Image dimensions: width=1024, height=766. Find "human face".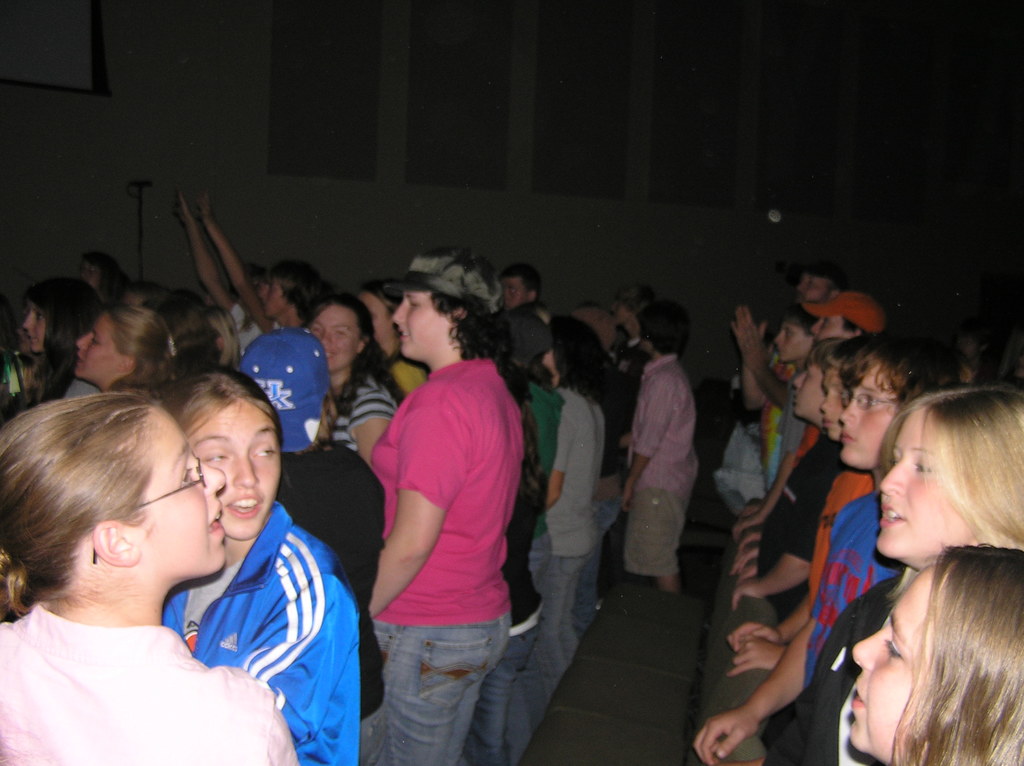
<region>501, 279, 527, 311</region>.
